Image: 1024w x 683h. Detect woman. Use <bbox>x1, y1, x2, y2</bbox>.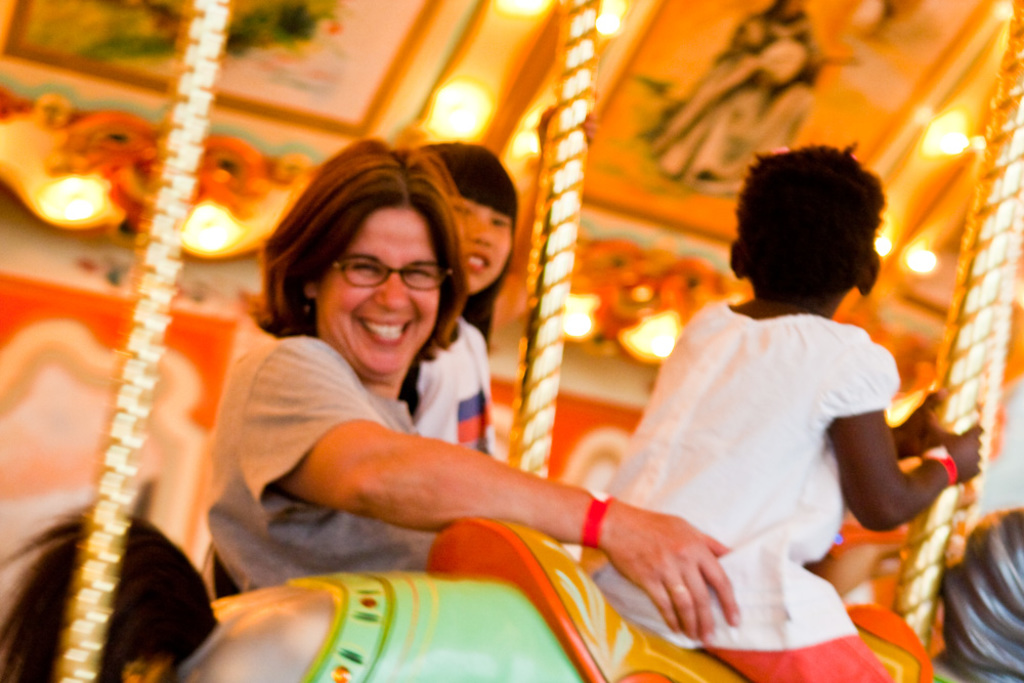
<bbox>197, 134, 759, 657</bbox>.
